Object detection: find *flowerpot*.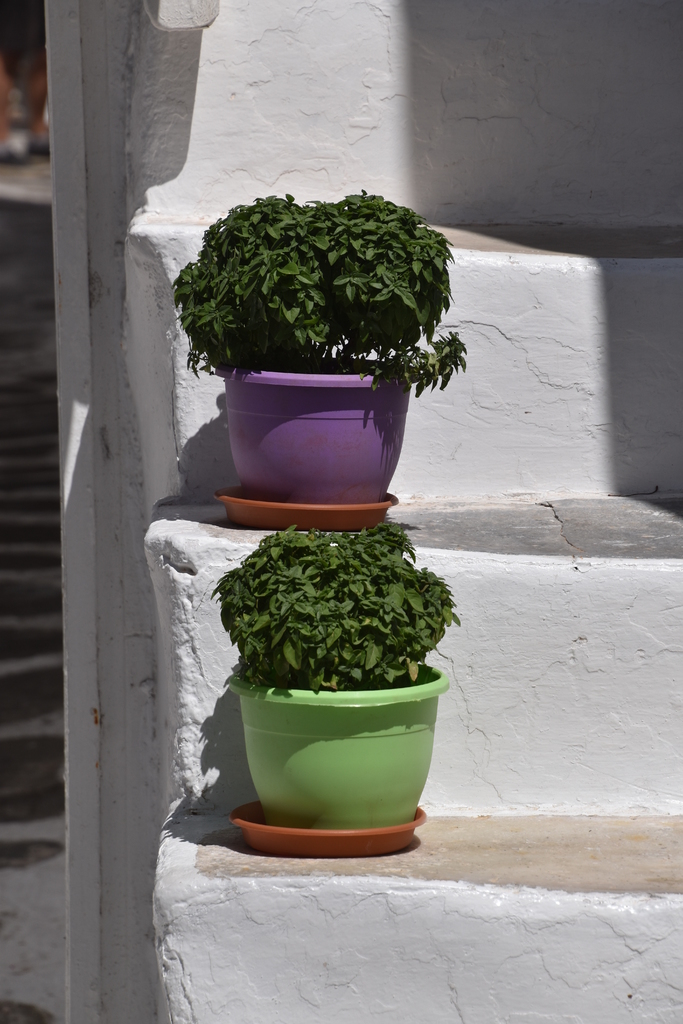
(222,354,407,507).
